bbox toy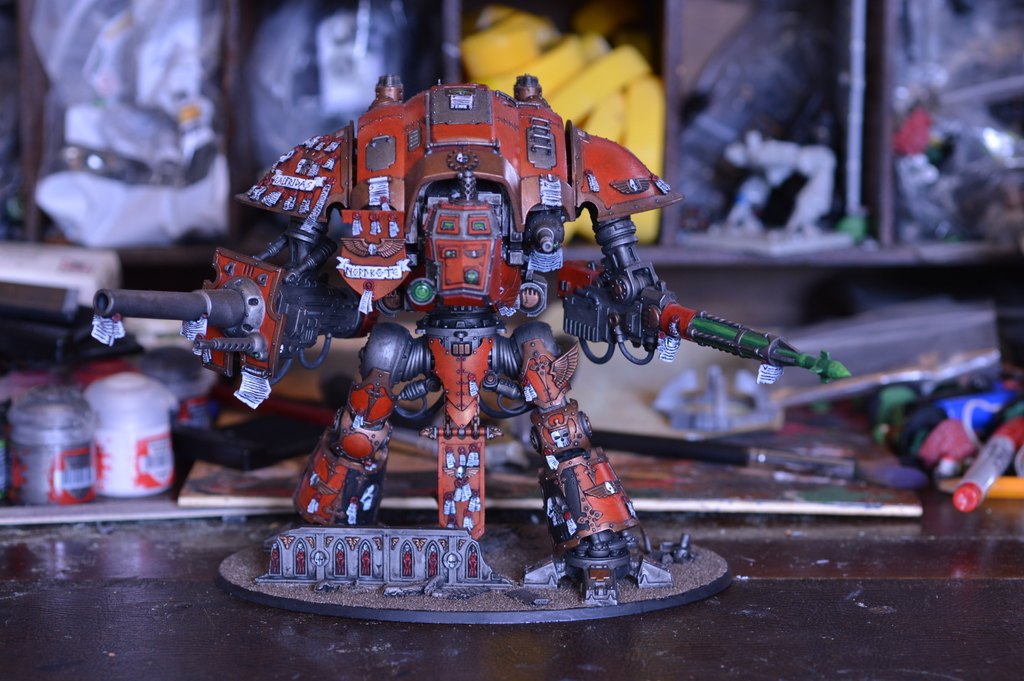
region(90, 72, 849, 629)
